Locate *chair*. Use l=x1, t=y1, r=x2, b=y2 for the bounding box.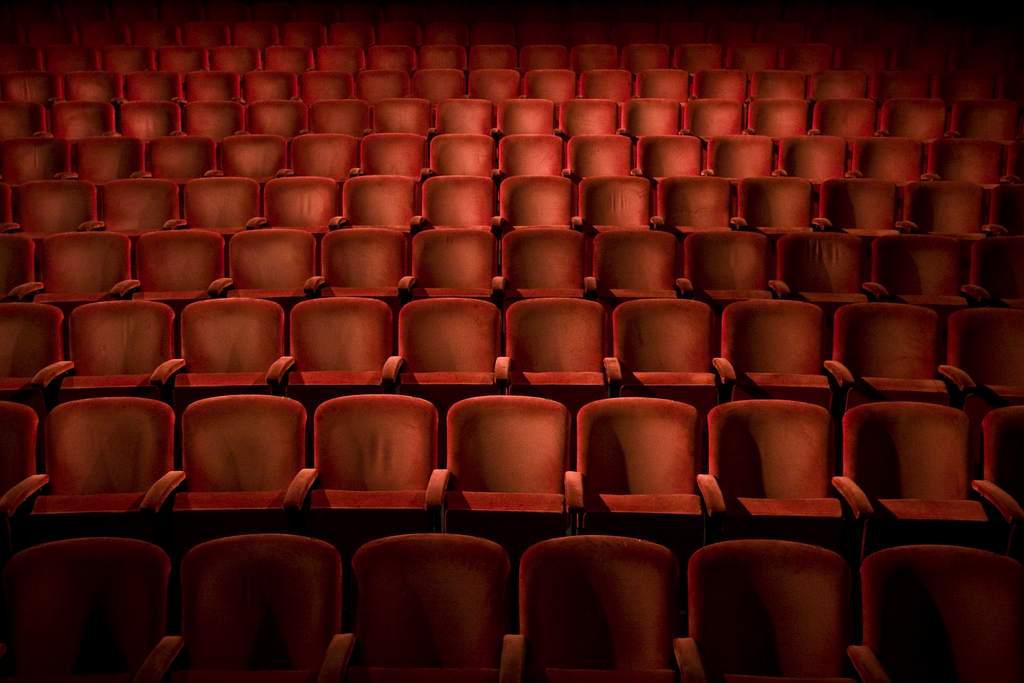
l=678, t=230, r=782, b=320.
